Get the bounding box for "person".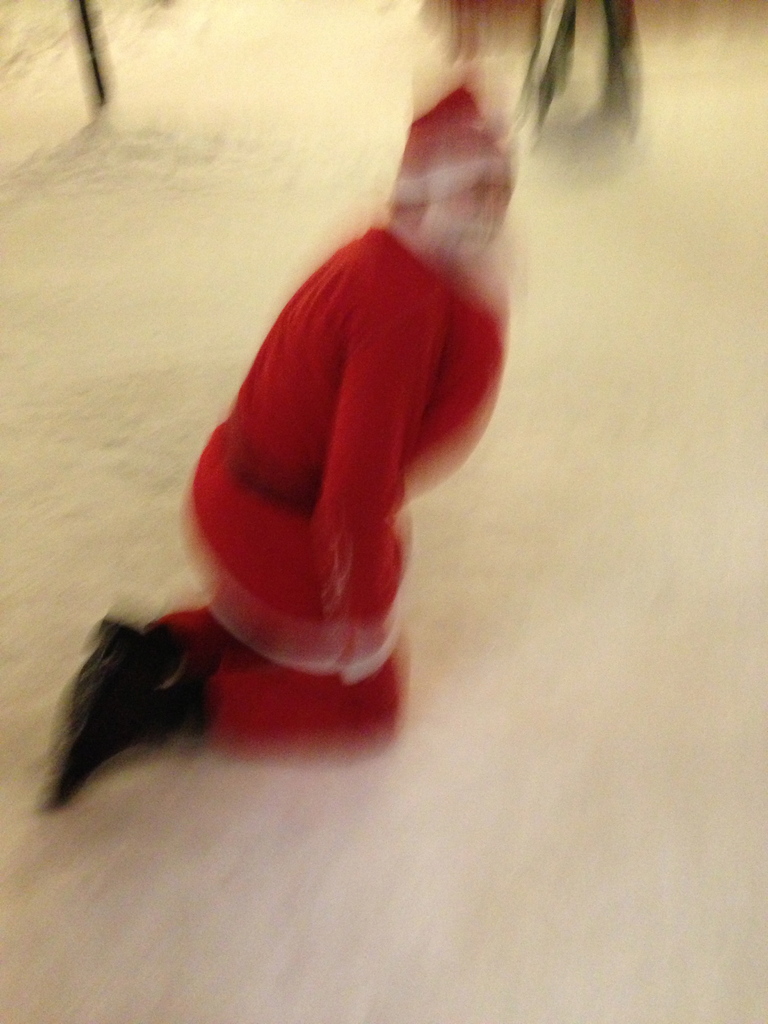
(x1=43, y1=70, x2=503, y2=807).
